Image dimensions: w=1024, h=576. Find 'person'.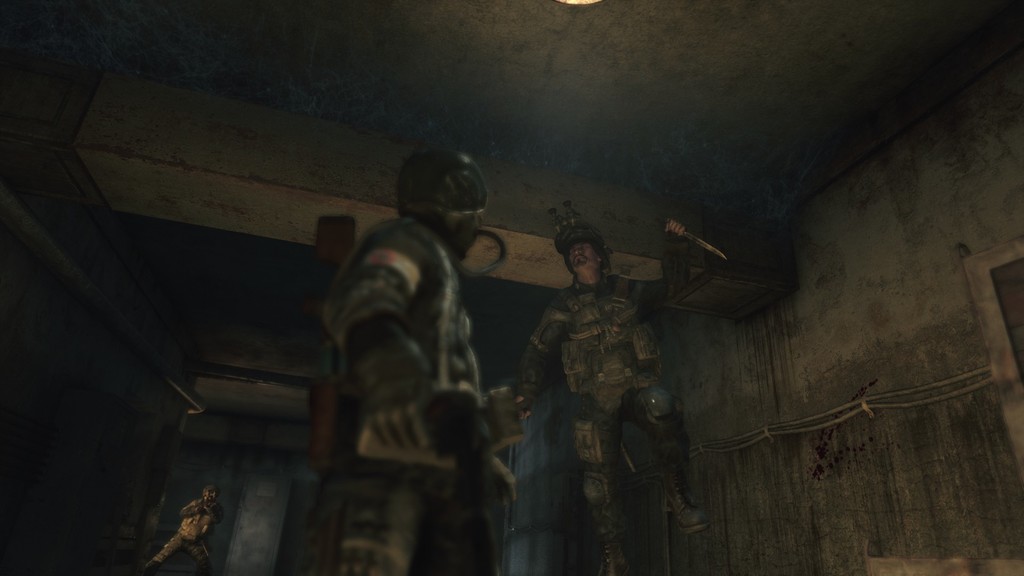
crop(312, 154, 537, 575).
